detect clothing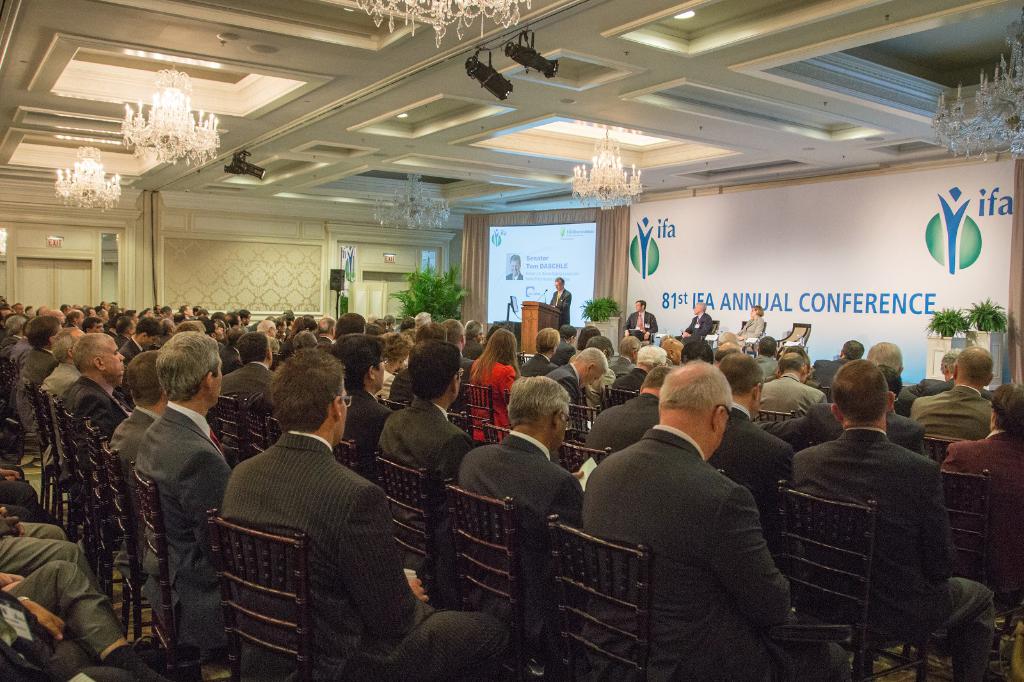
{"x1": 38, "y1": 360, "x2": 84, "y2": 411}
